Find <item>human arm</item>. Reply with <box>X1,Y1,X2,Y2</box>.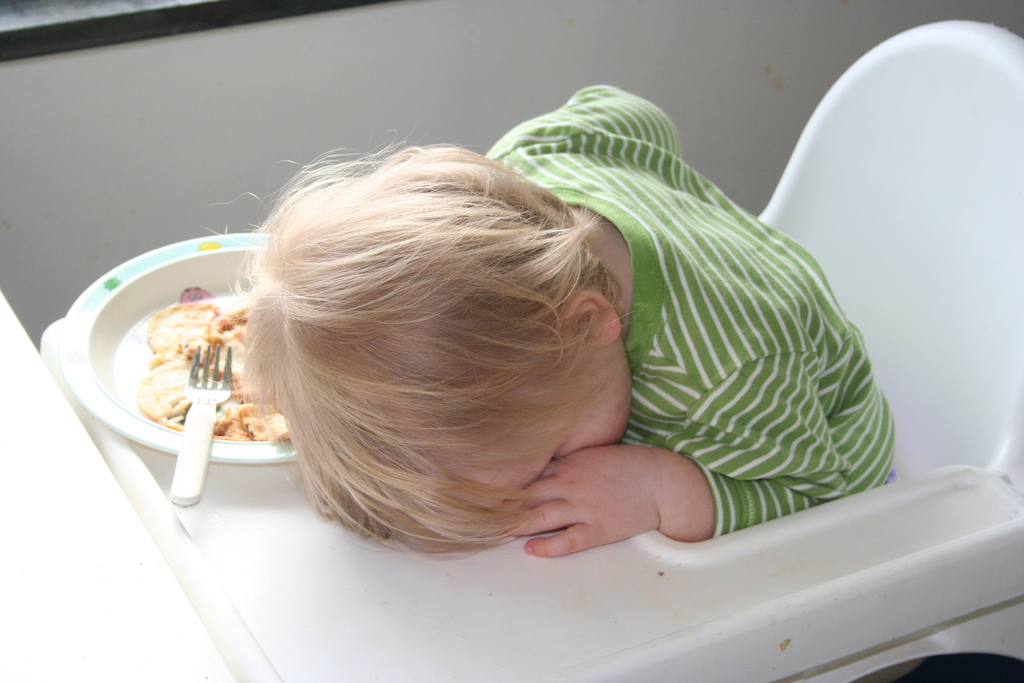
<box>506,352,842,552</box>.
